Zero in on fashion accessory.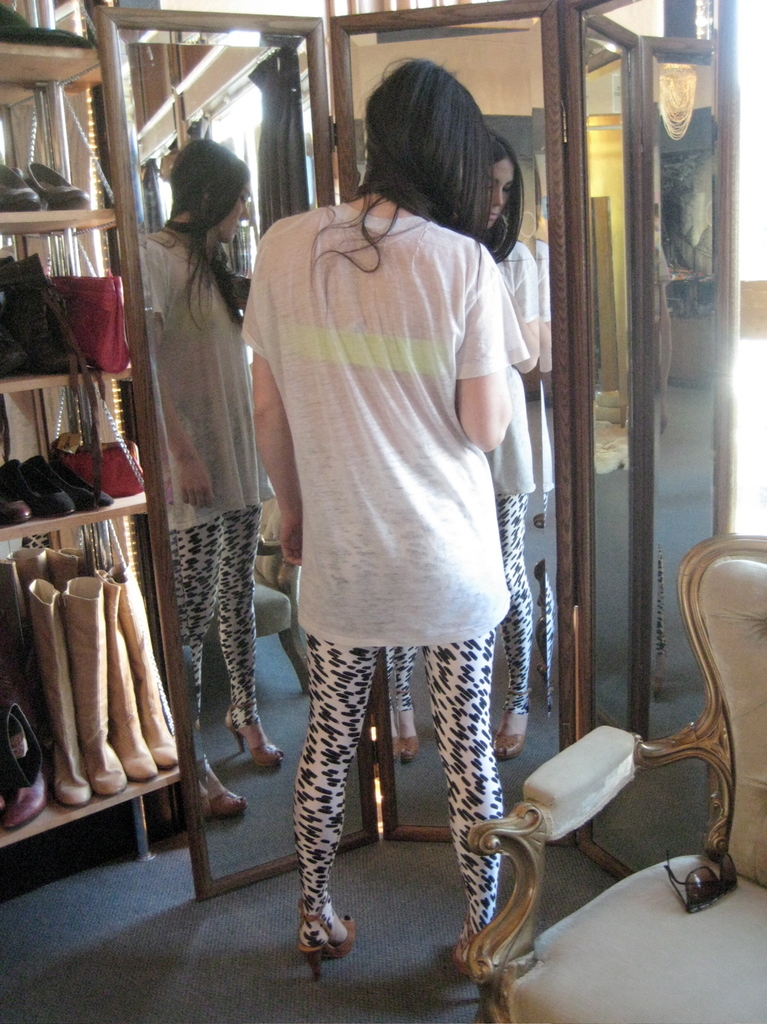
Zeroed in: 203, 781, 248, 818.
